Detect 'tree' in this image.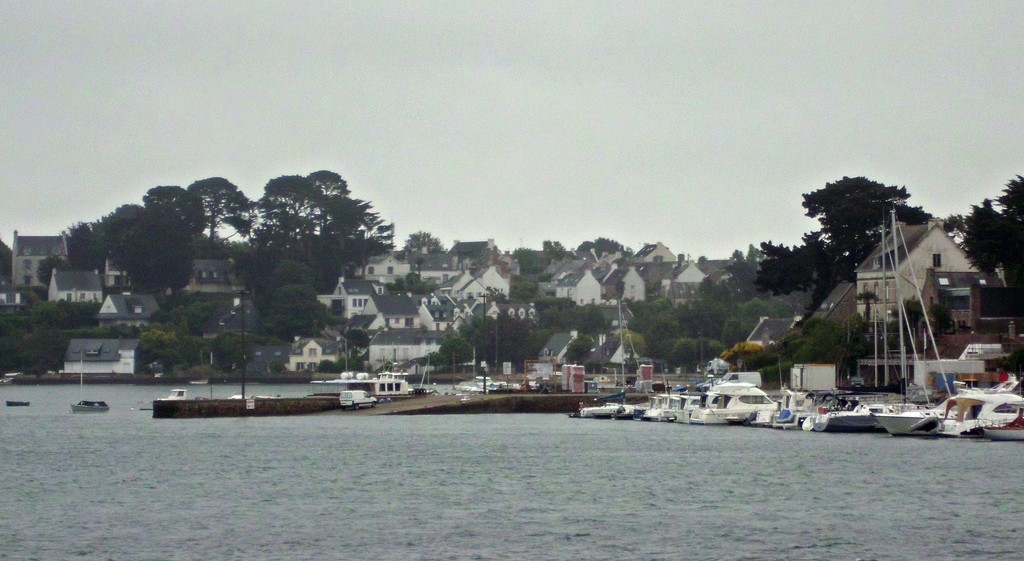
Detection: [x1=938, y1=212, x2=968, y2=240].
